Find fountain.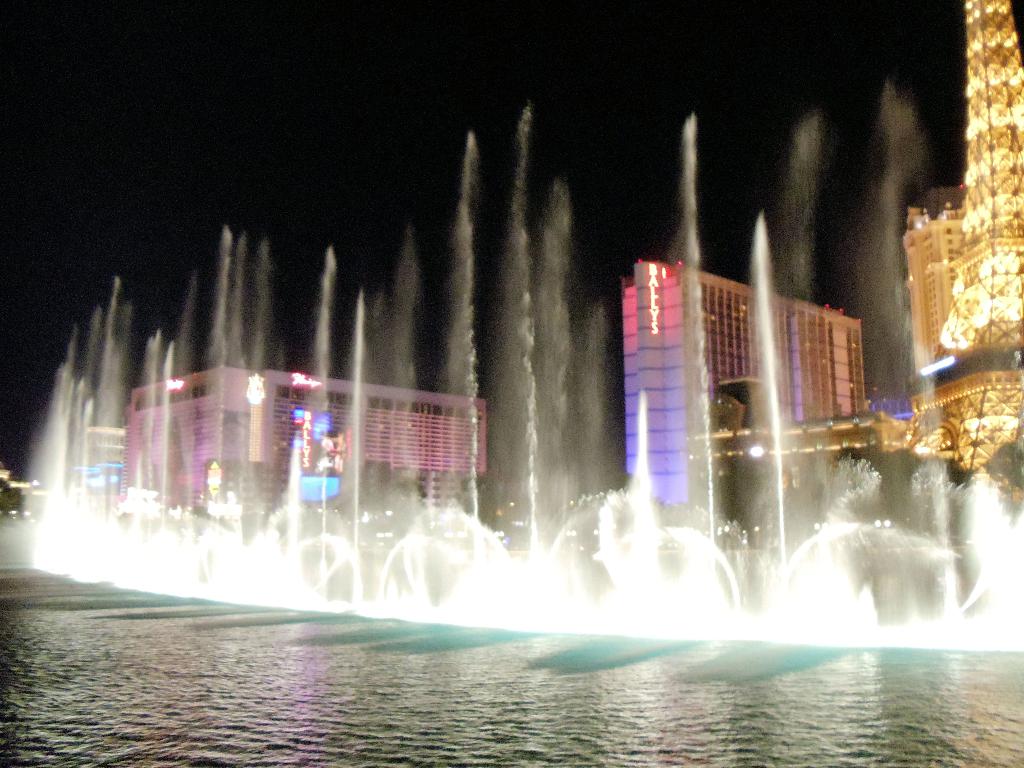
Rect(0, 88, 1023, 767).
